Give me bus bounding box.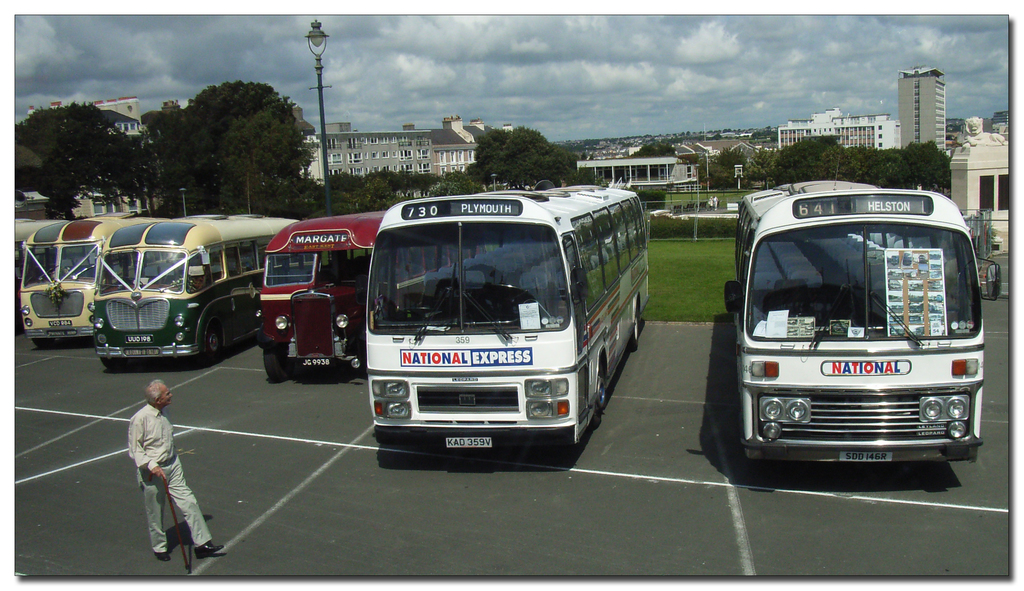
(13, 213, 54, 294).
